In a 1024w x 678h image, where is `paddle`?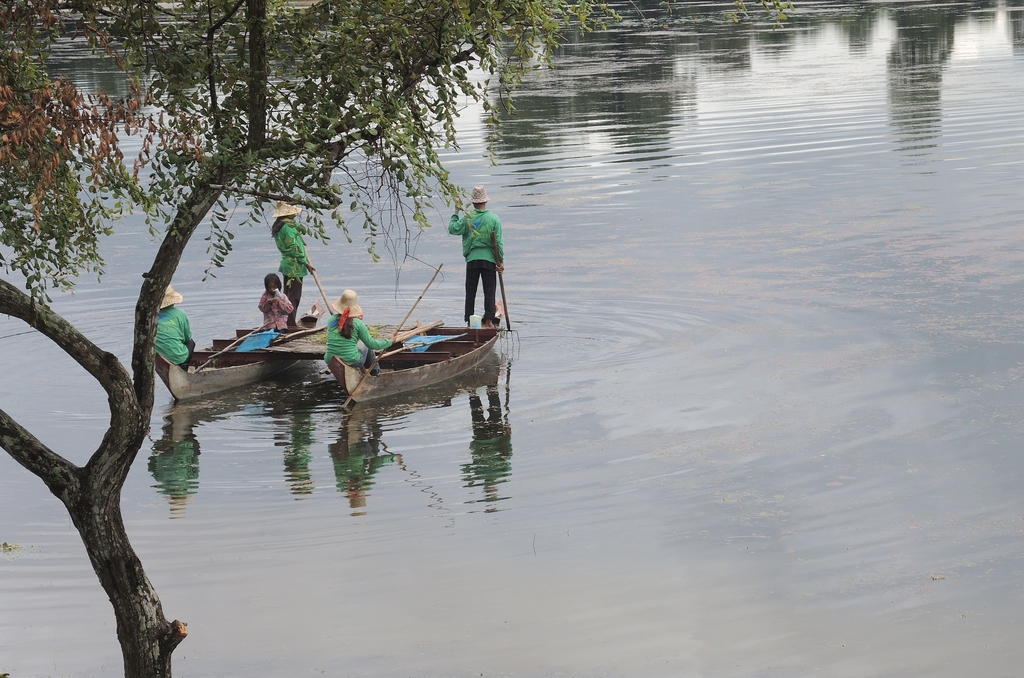
(left=207, top=322, right=273, bottom=359).
